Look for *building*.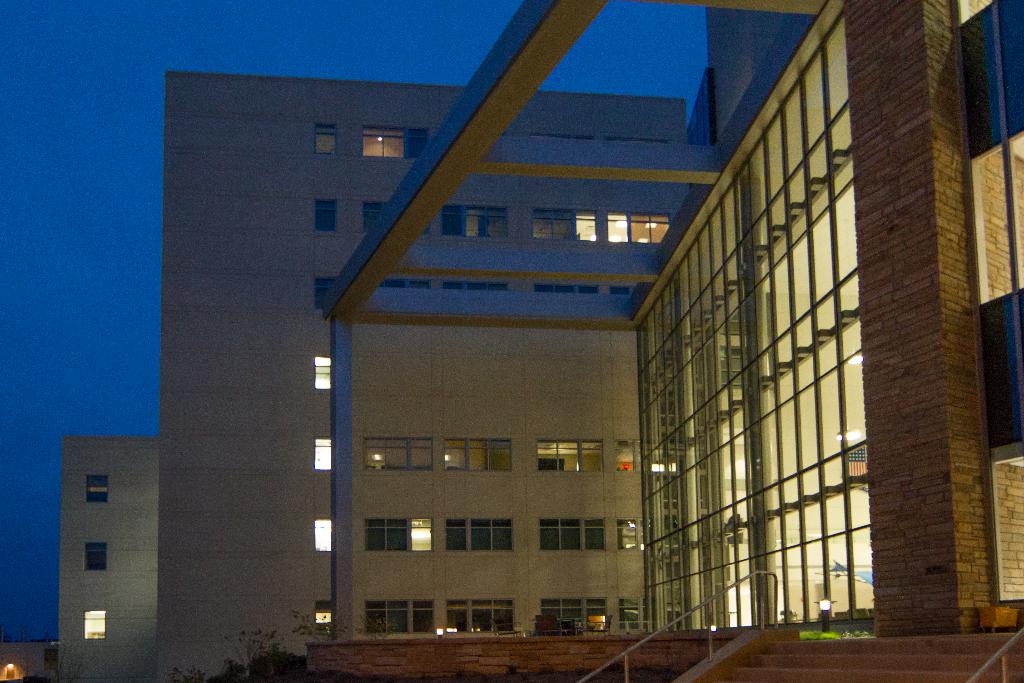
Found: (56, 0, 1023, 682).
